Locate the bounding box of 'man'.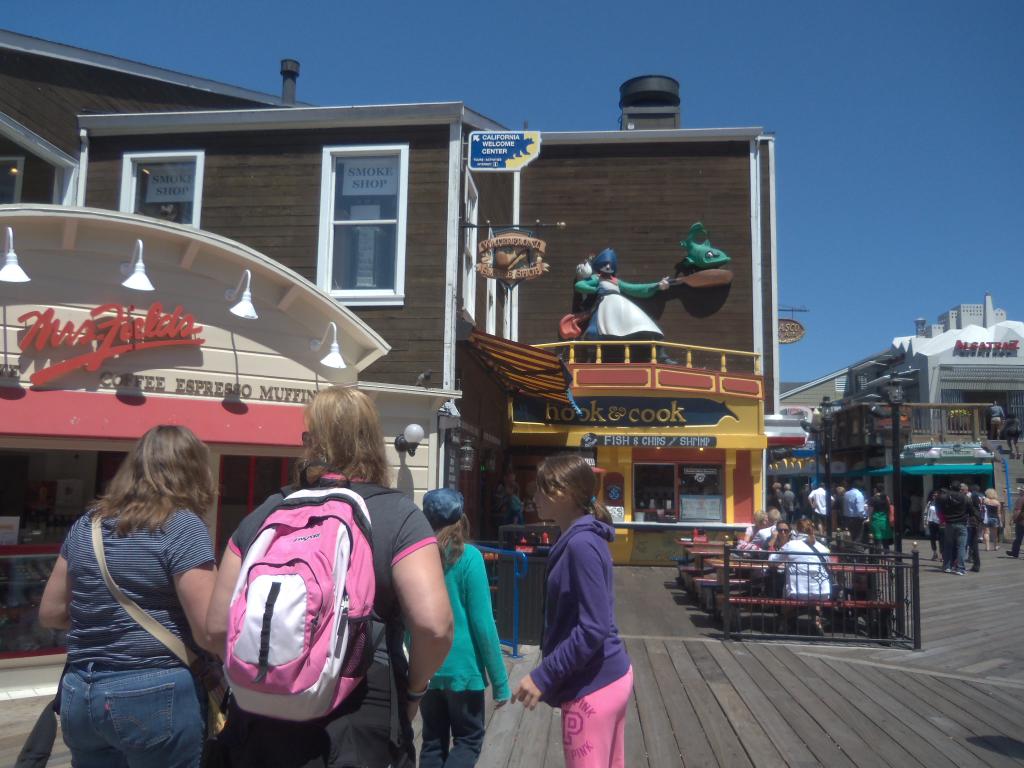
Bounding box: [747, 508, 783, 550].
